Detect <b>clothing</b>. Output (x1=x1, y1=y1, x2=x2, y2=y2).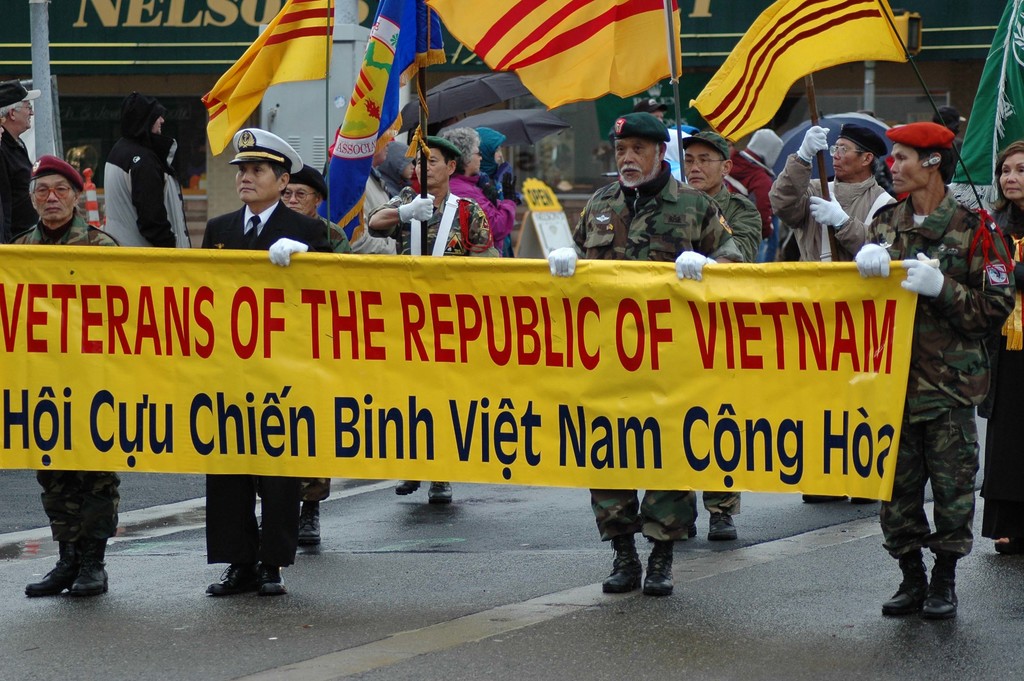
(x1=97, y1=120, x2=200, y2=261).
